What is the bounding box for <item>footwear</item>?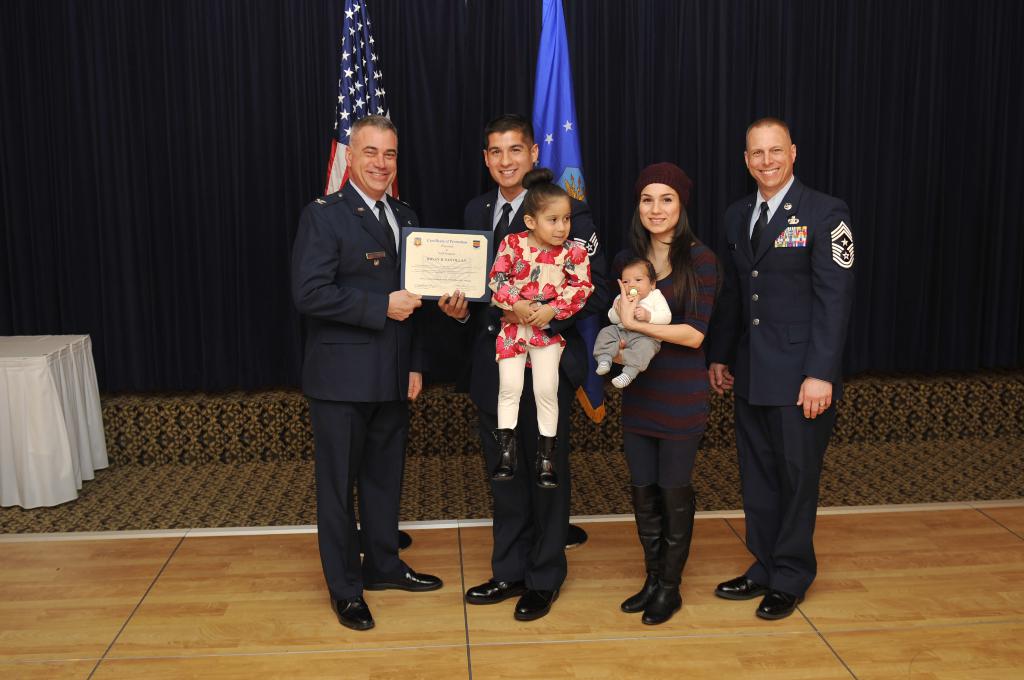
<bbox>620, 483, 661, 615</bbox>.
